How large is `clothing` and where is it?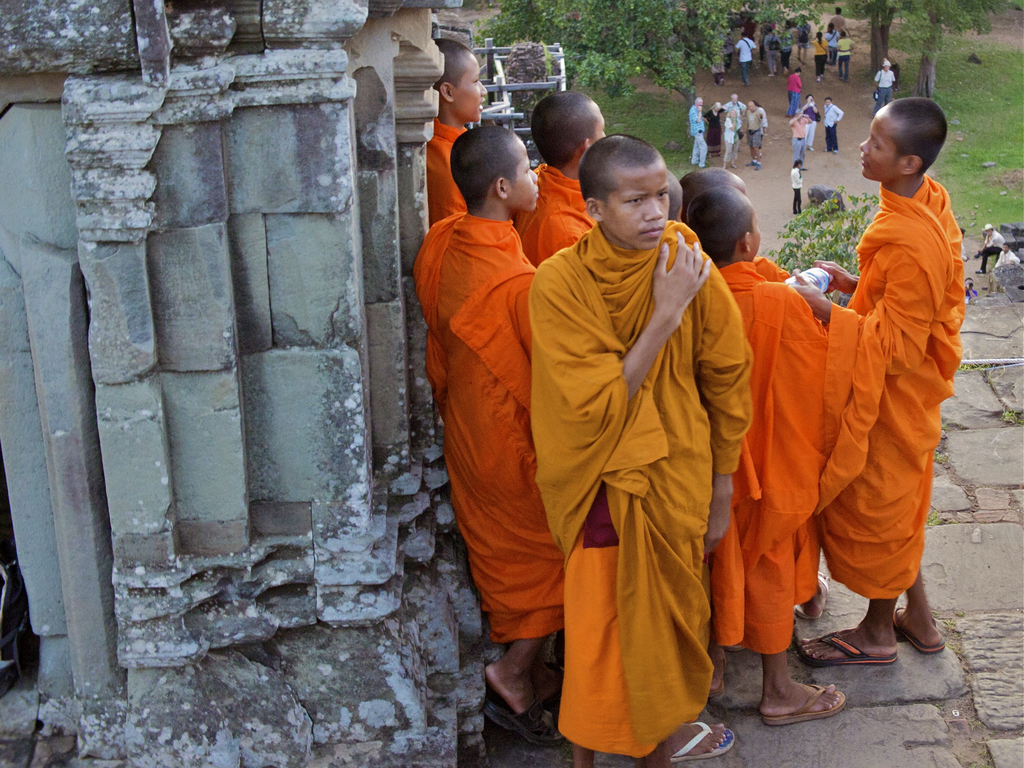
Bounding box: select_region(998, 247, 1021, 267).
